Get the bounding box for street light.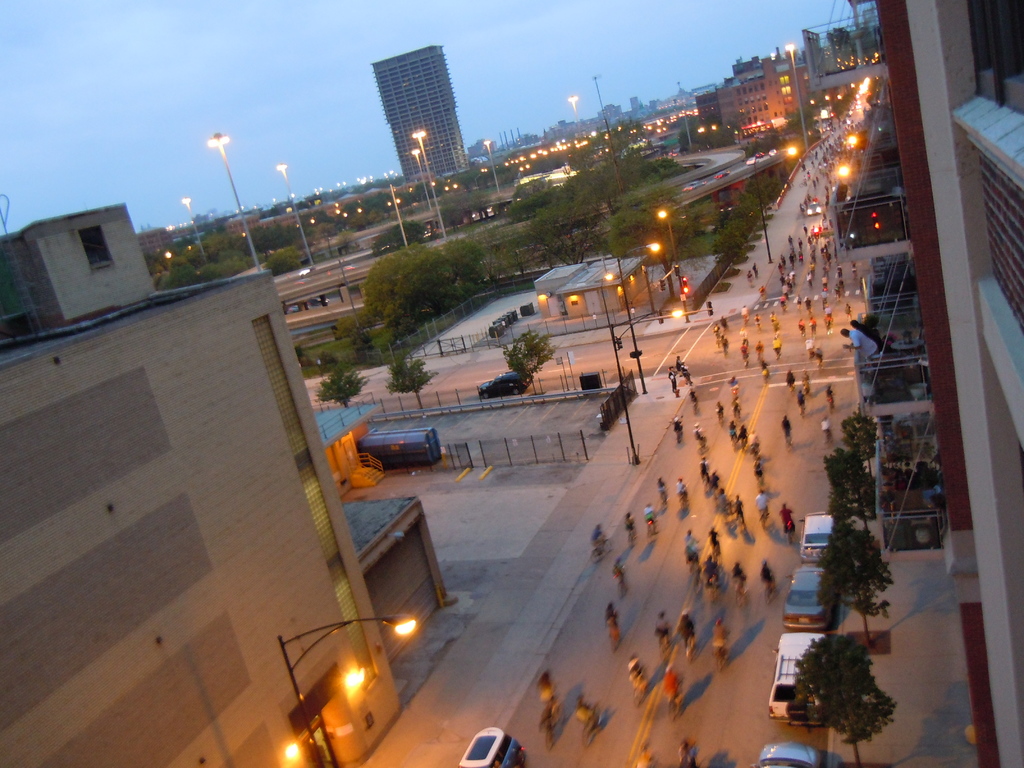
crop(566, 93, 579, 142).
